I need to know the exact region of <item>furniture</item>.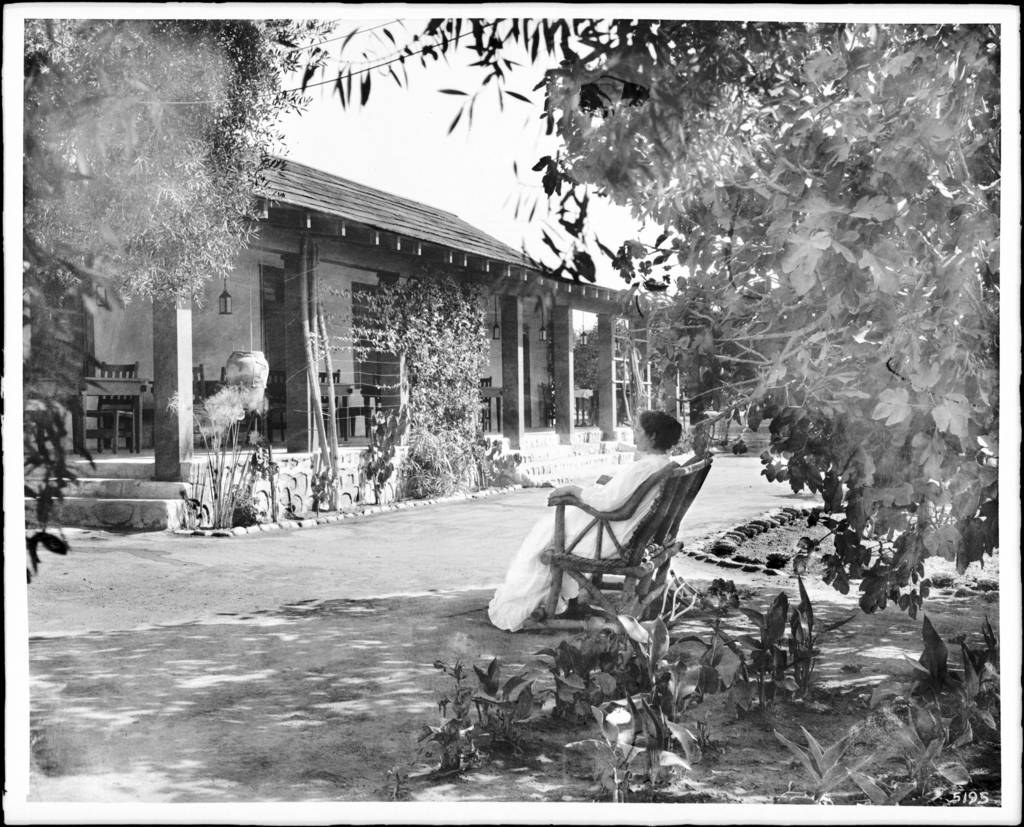
Region: locate(477, 375, 492, 432).
